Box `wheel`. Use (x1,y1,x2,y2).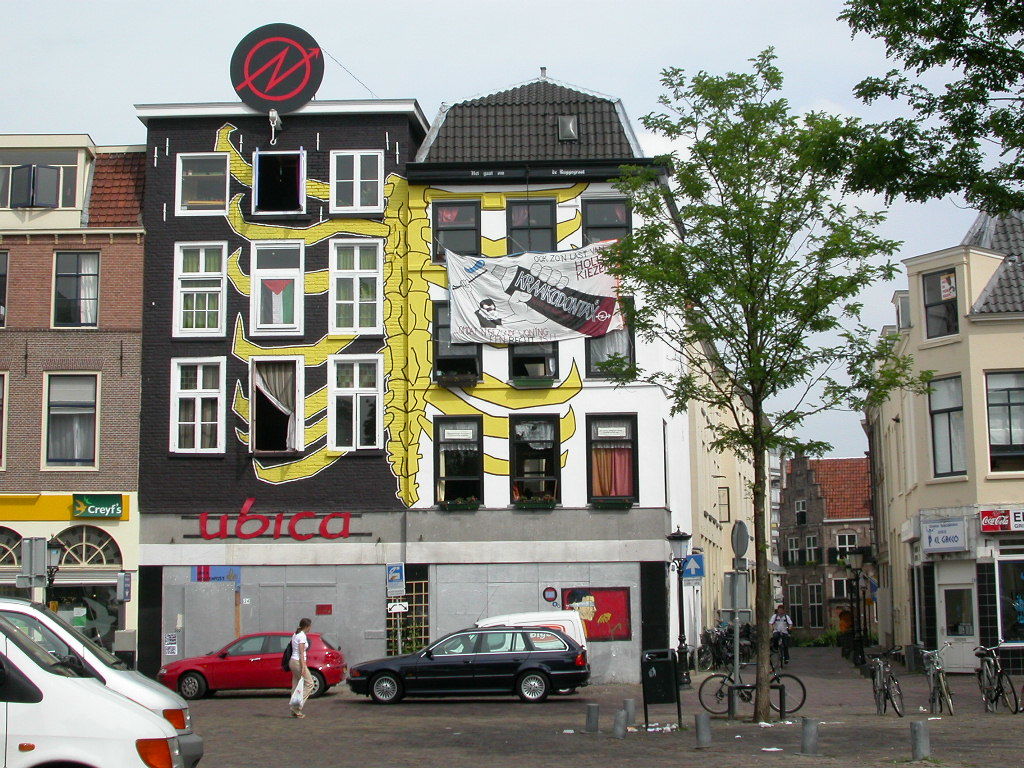
(309,668,326,698).
